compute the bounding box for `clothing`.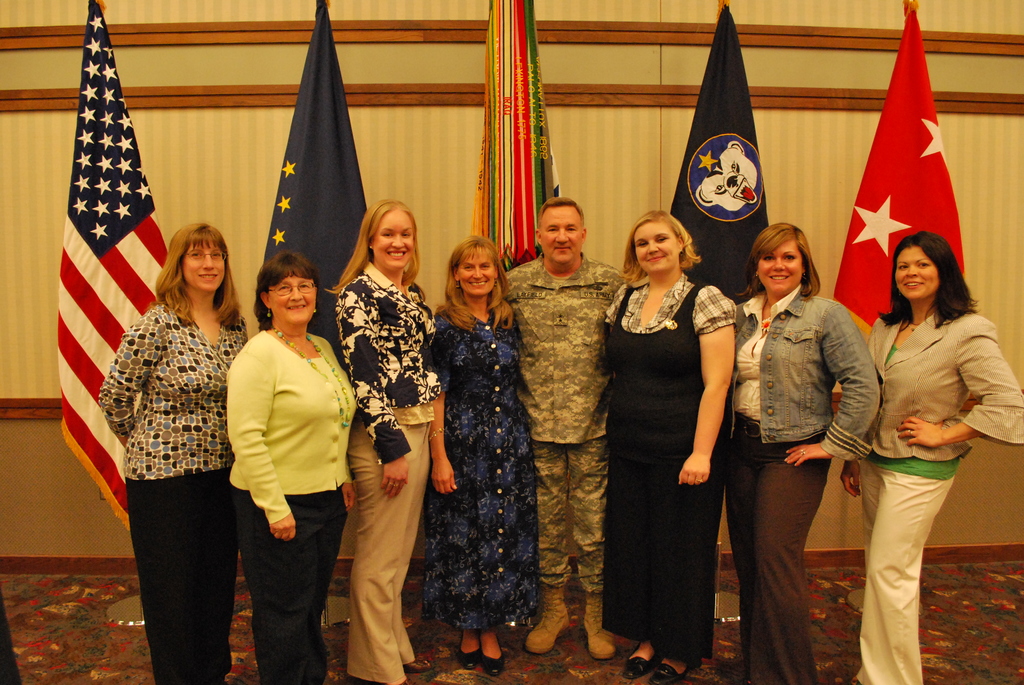
x1=854, y1=304, x2=1023, y2=684.
